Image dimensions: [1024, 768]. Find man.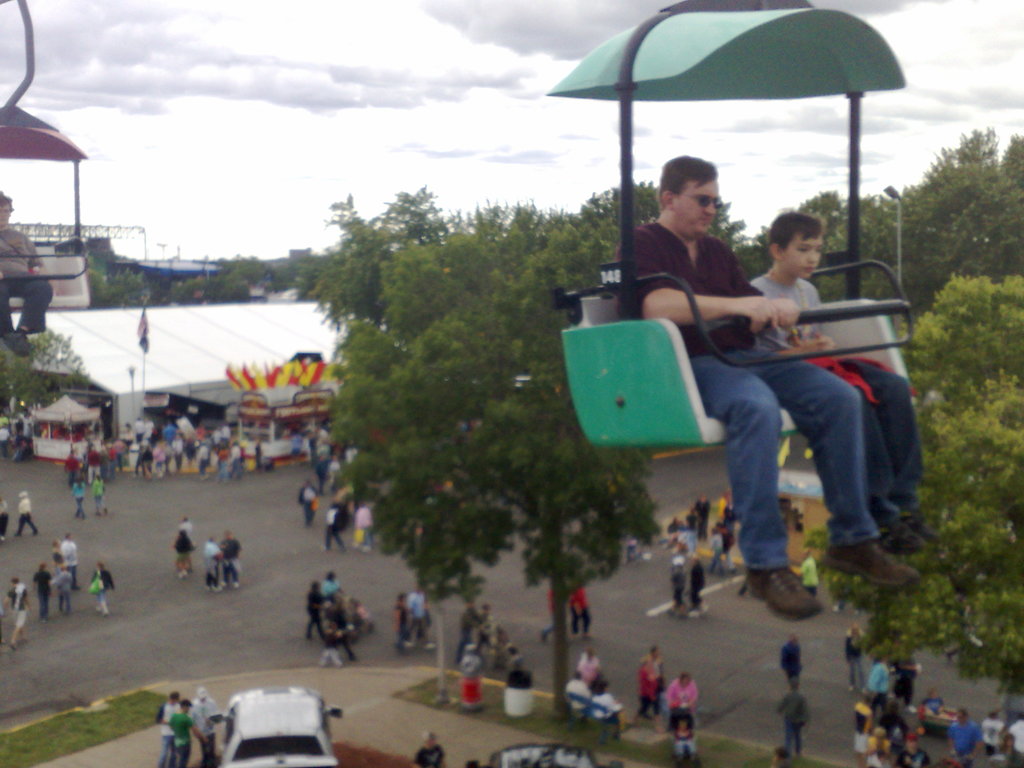
844, 623, 870, 701.
